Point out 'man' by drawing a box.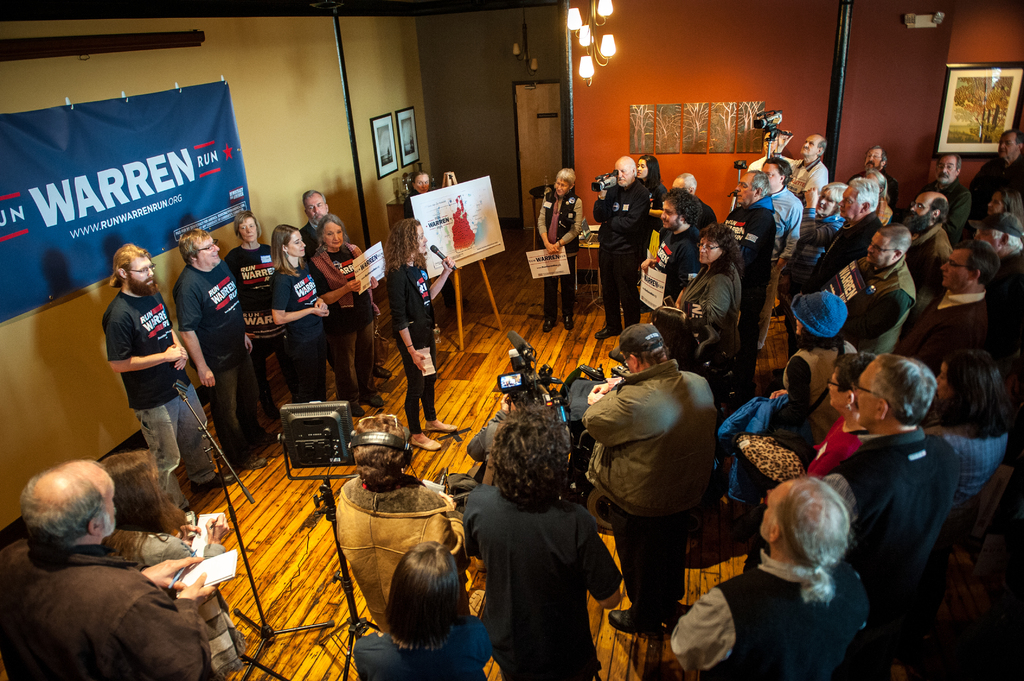
[905,229,1002,360].
